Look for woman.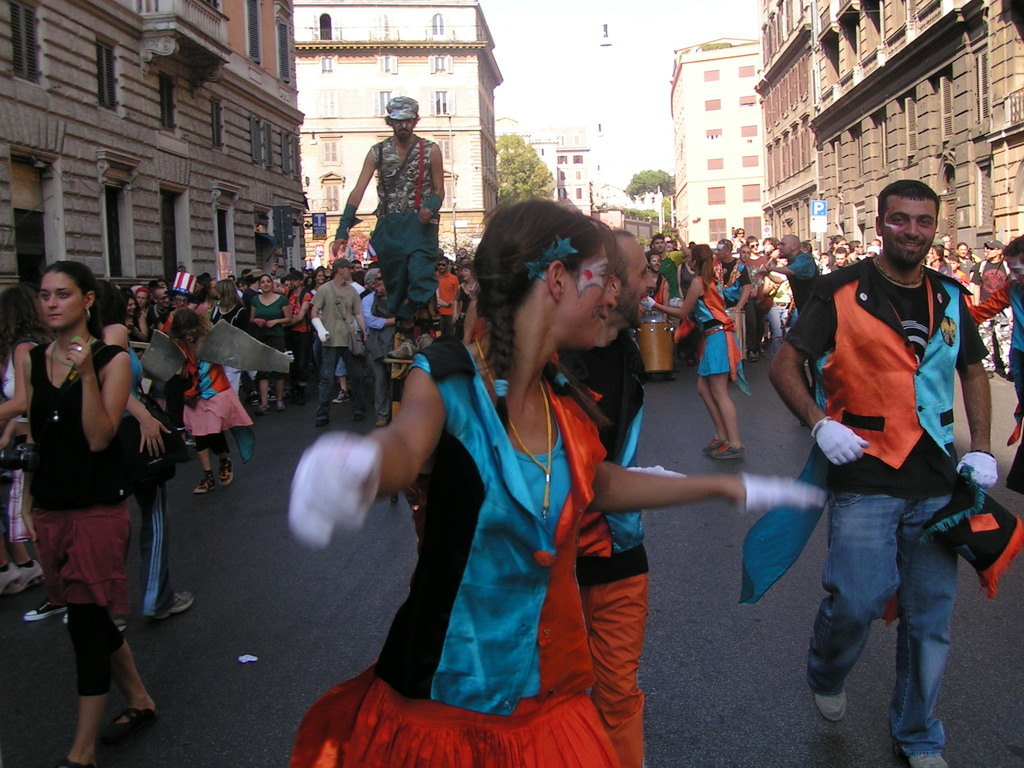
Found: [638, 243, 740, 460].
